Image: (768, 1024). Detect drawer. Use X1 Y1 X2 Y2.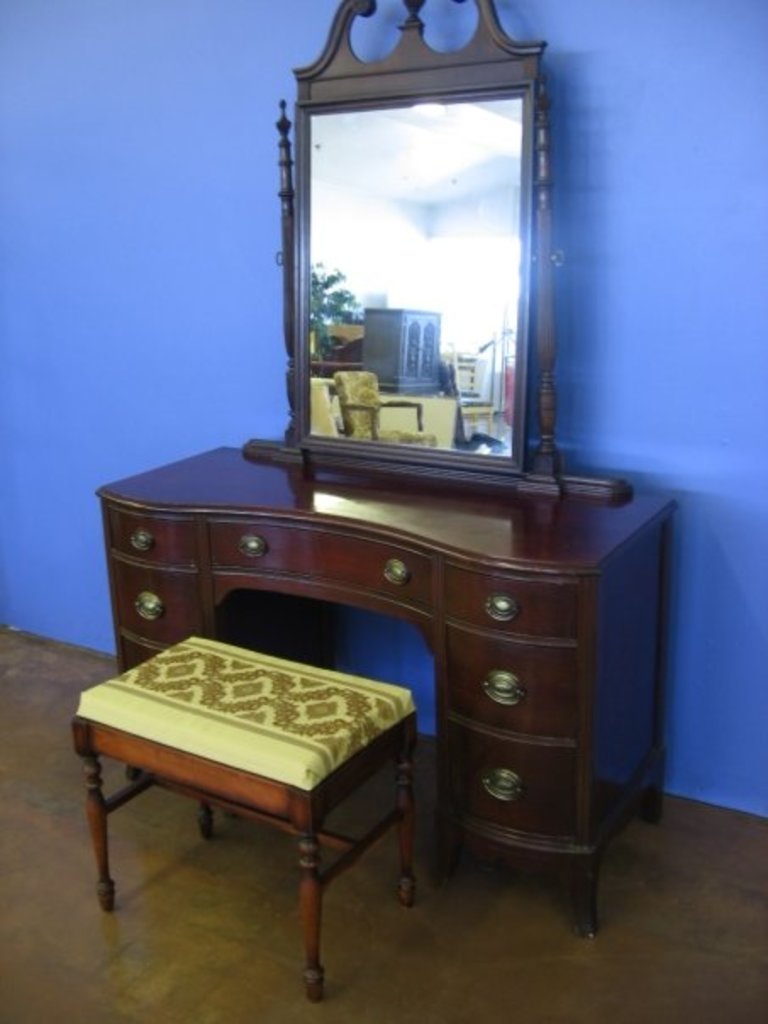
112 544 212 644.
